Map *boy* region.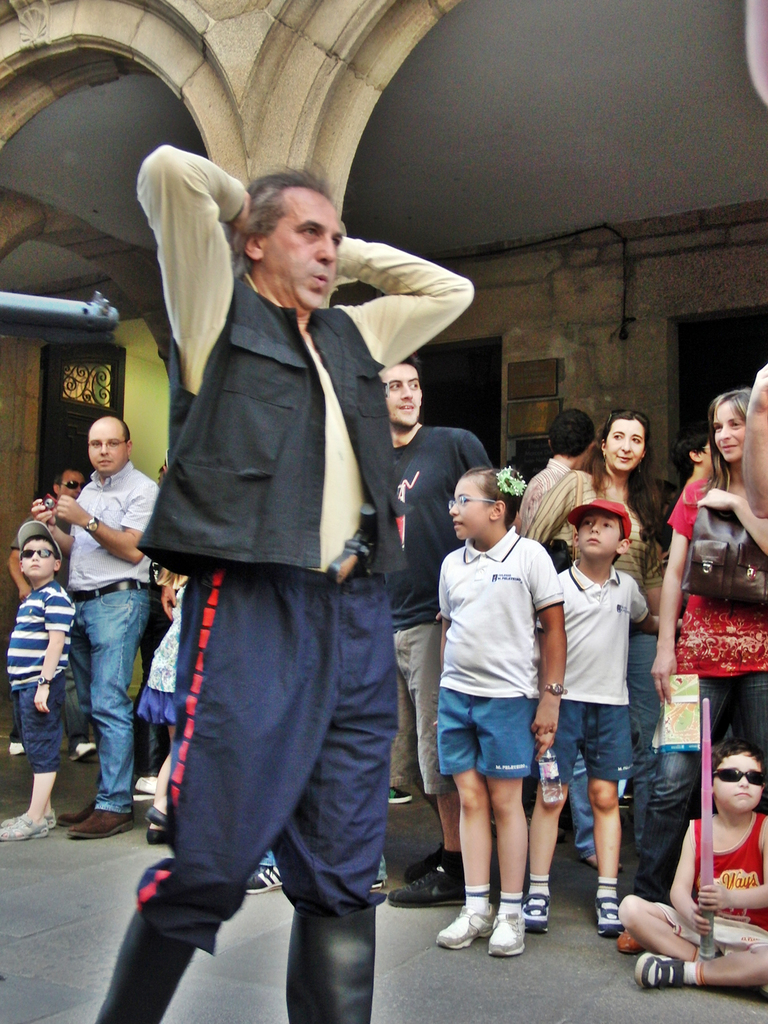
Mapped to (674,428,714,487).
